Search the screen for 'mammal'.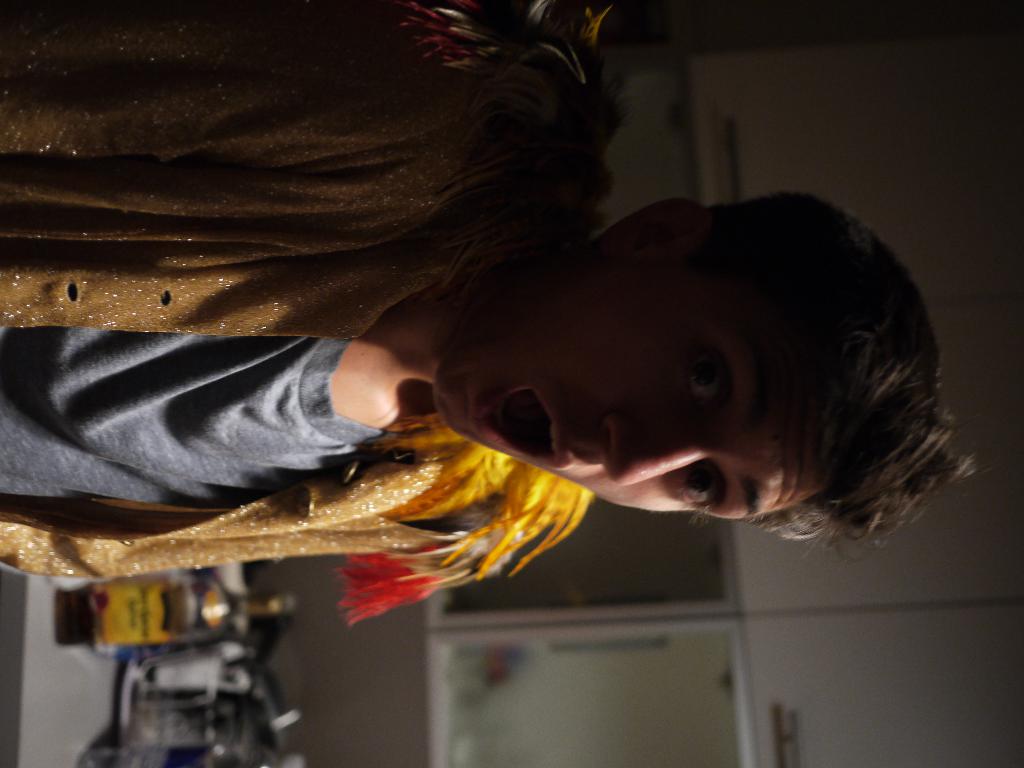
Found at box(90, 136, 1009, 662).
